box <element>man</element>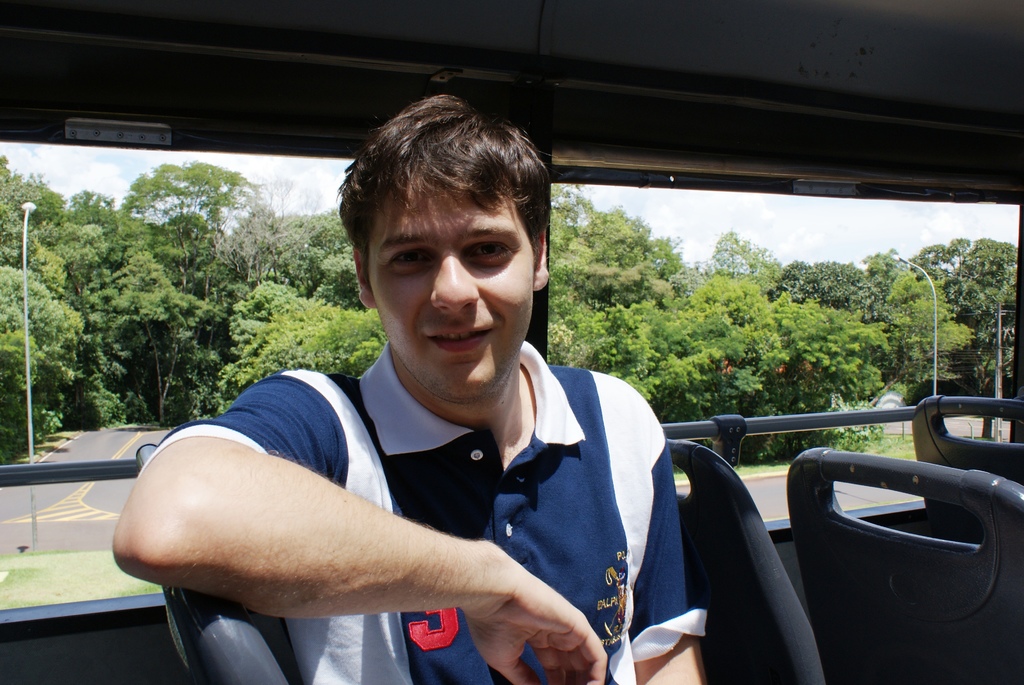
[x1=111, y1=95, x2=713, y2=684]
